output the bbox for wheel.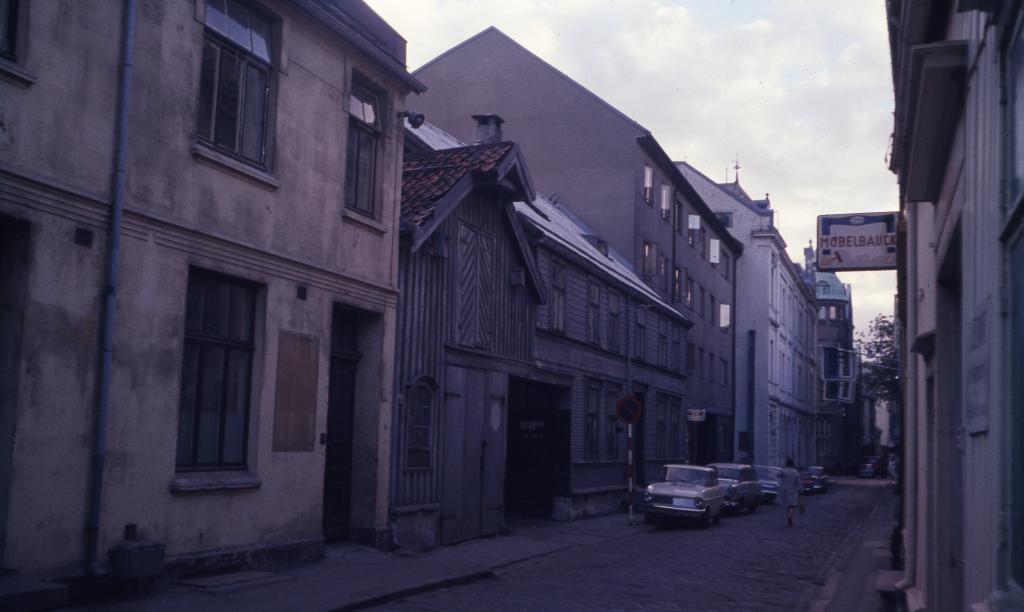
left=748, top=501, right=758, bottom=517.
